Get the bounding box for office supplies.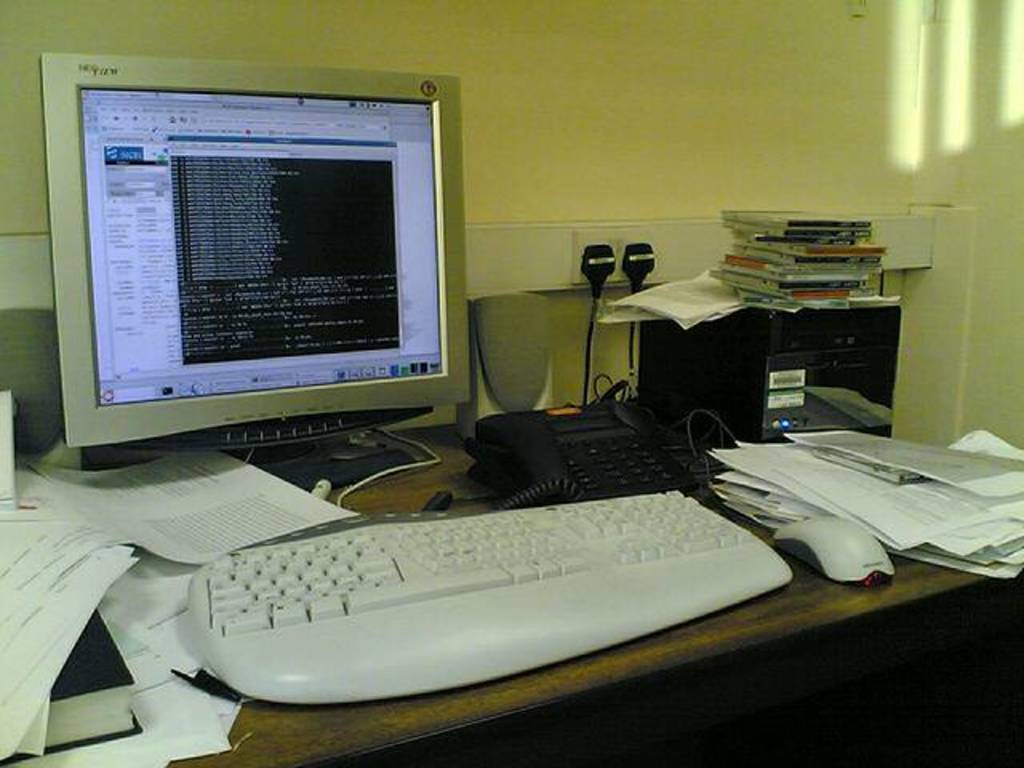
<bbox>0, 389, 354, 766</bbox>.
